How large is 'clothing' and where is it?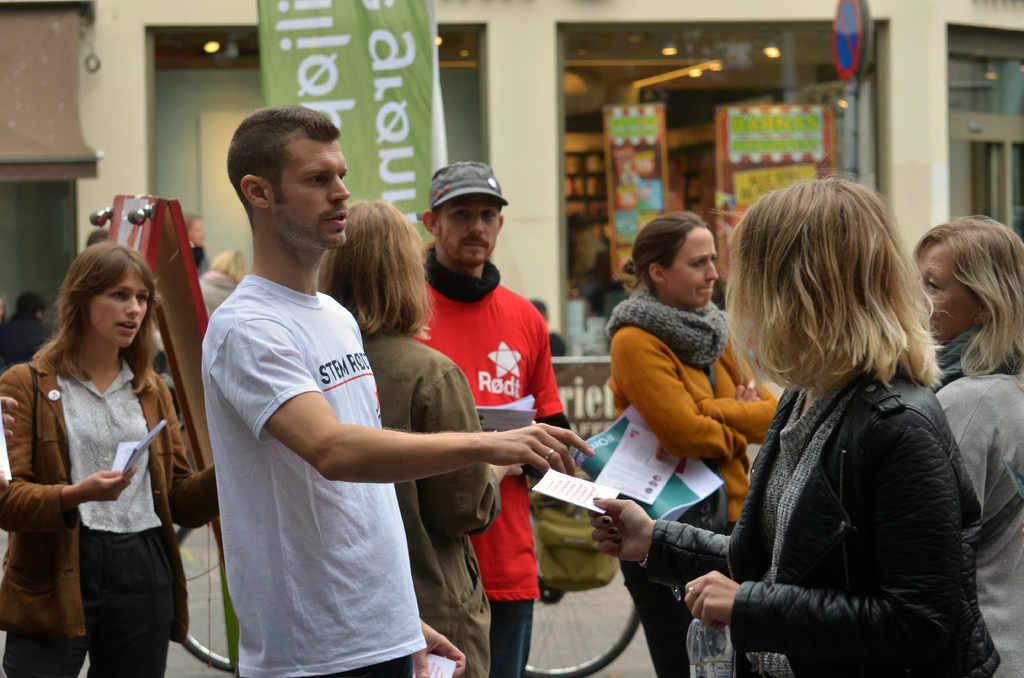
Bounding box: [0,309,43,364].
